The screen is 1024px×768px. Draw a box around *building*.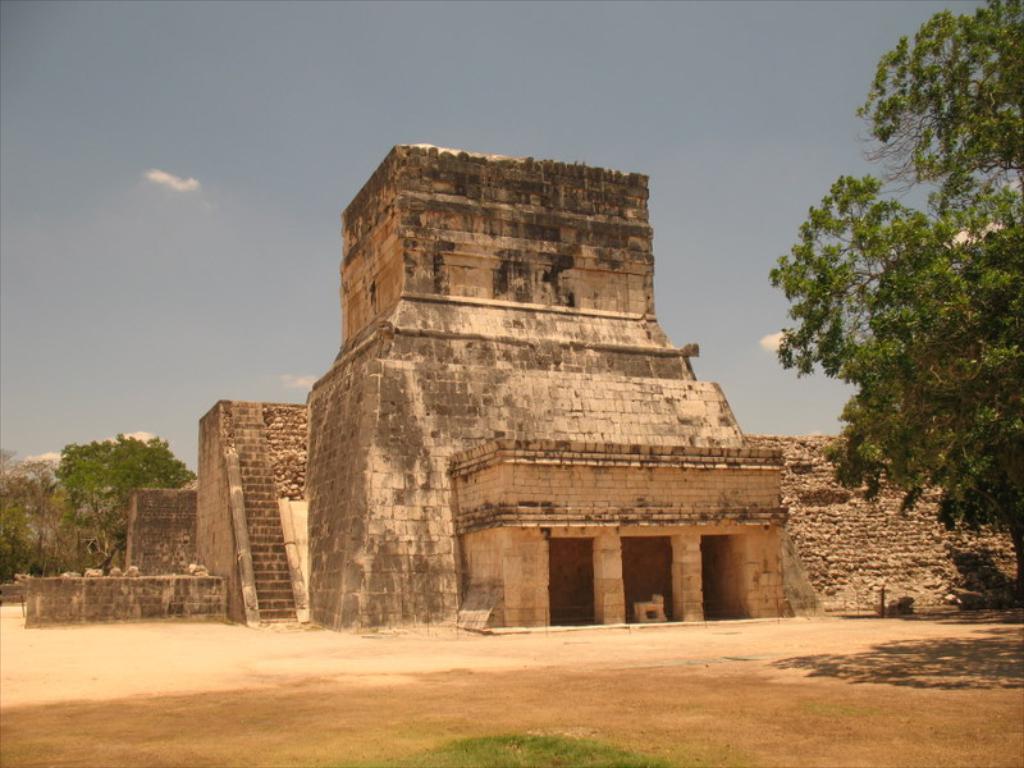
l=127, t=486, r=206, b=586.
